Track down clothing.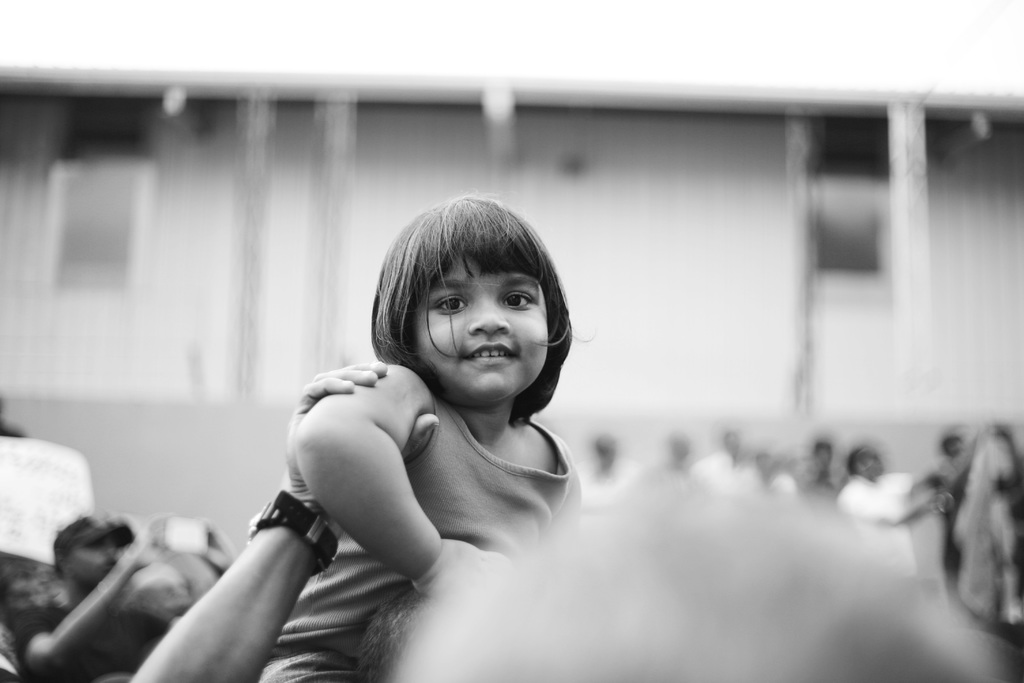
Tracked to pyautogui.locateOnScreen(265, 397, 573, 682).
